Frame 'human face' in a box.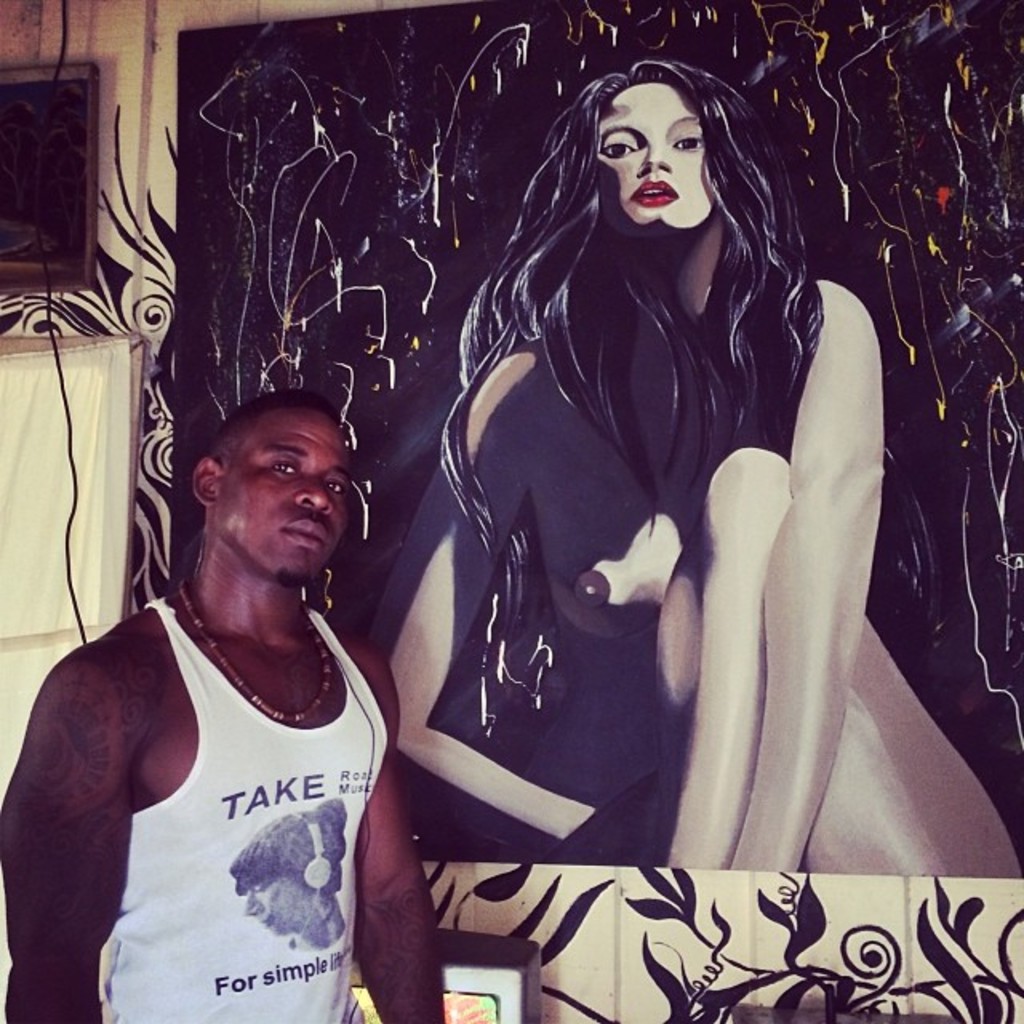
left=594, top=75, right=712, bottom=232.
